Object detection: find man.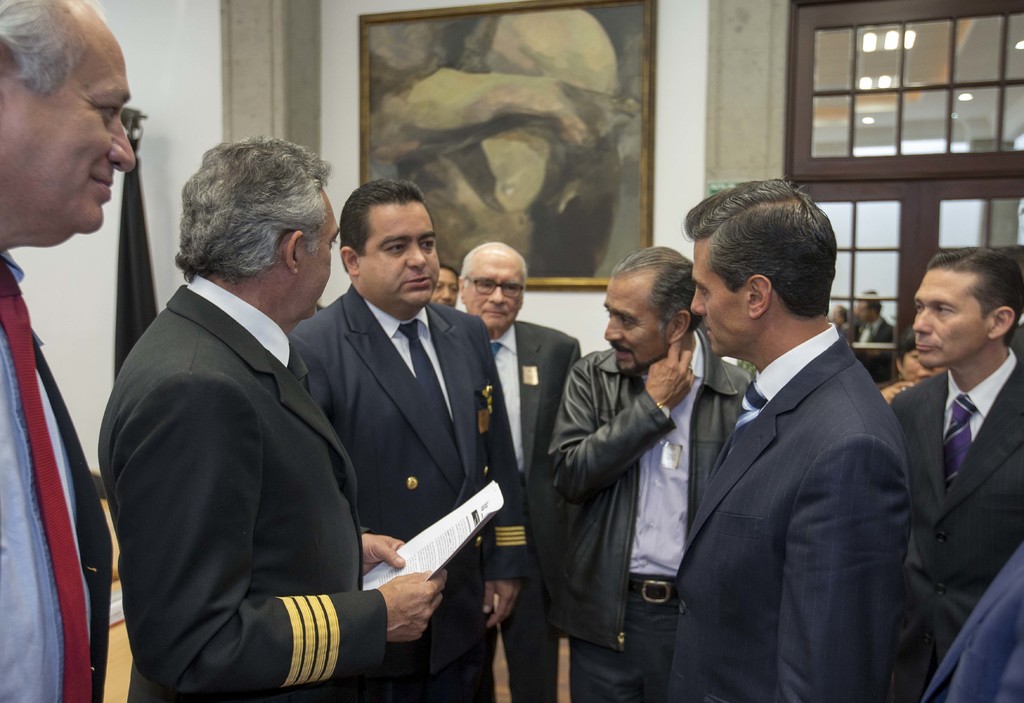
pyautogui.locateOnScreen(458, 240, 582, 702).
